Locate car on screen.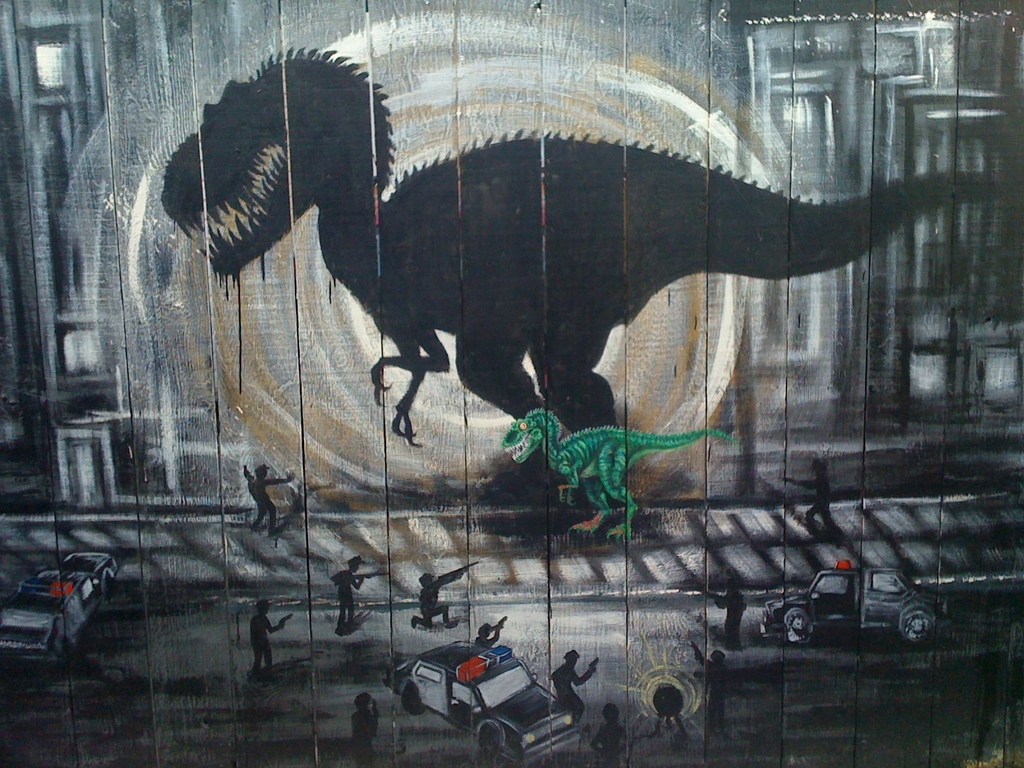
On screen at 751/559/954/638.
